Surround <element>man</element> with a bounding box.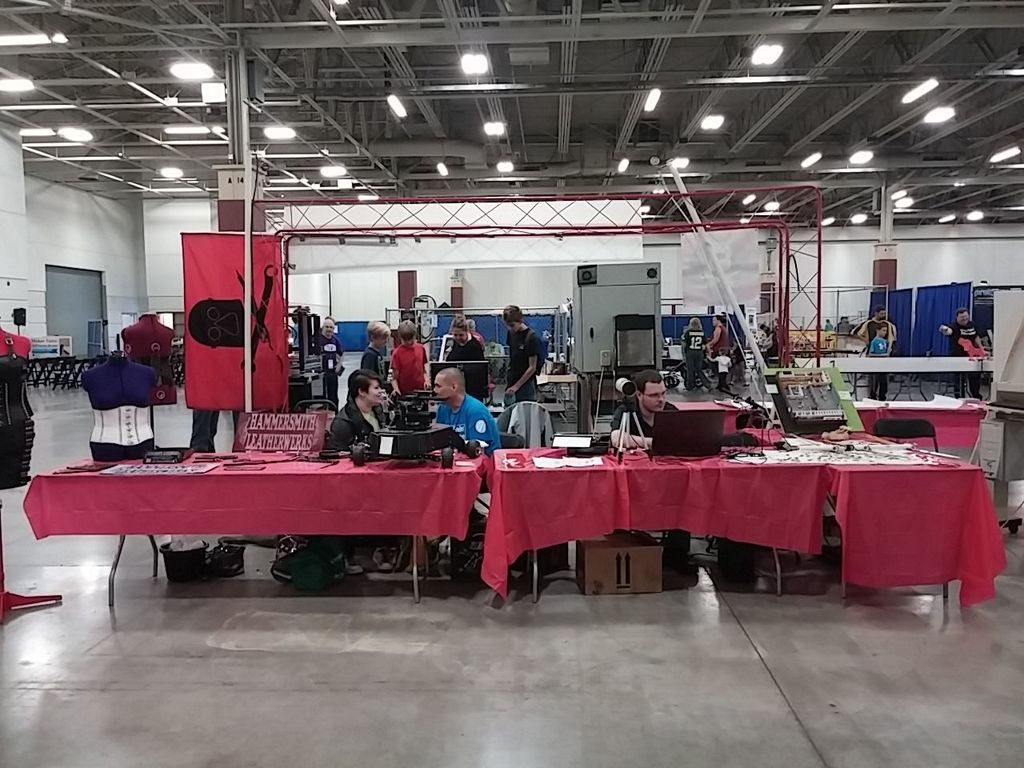
BBox(612, 369, 676, 447).
